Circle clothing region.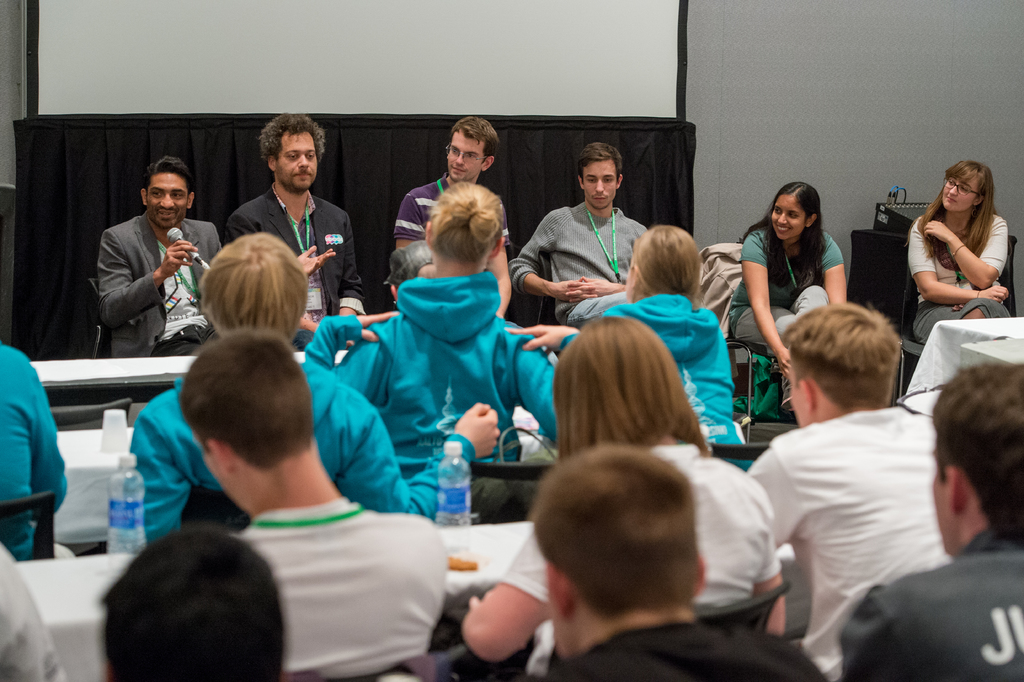
Region: l=0, t=344, r=69, b=561.
